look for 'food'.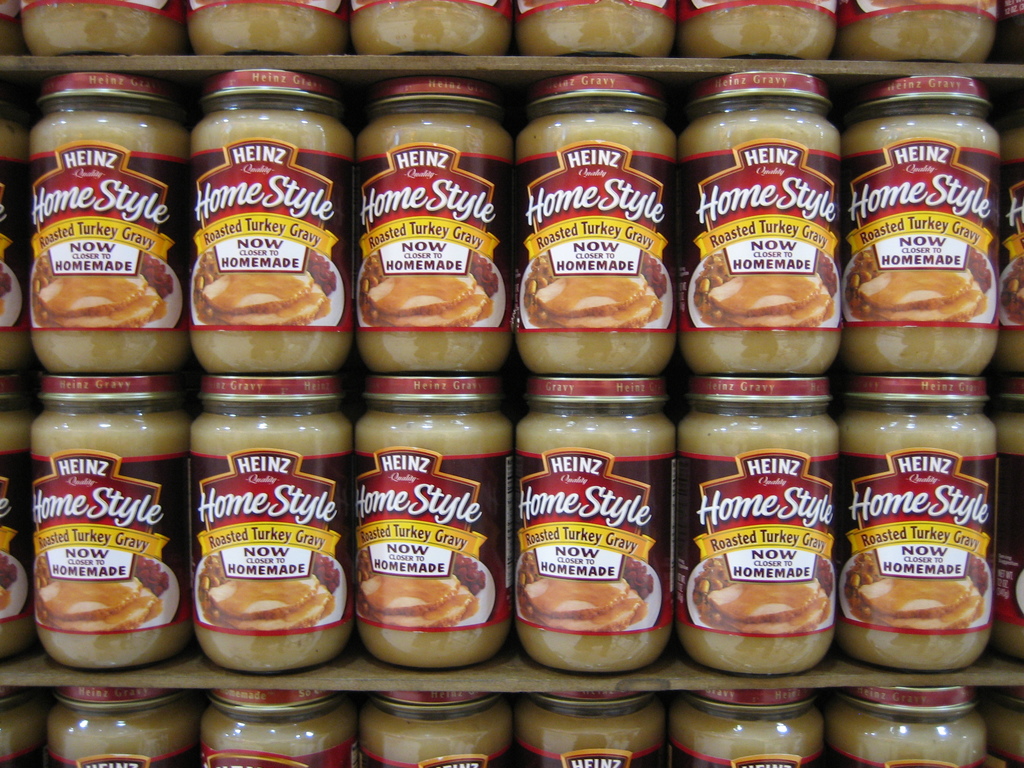
Found: crop(361, 685, 511, 767).
